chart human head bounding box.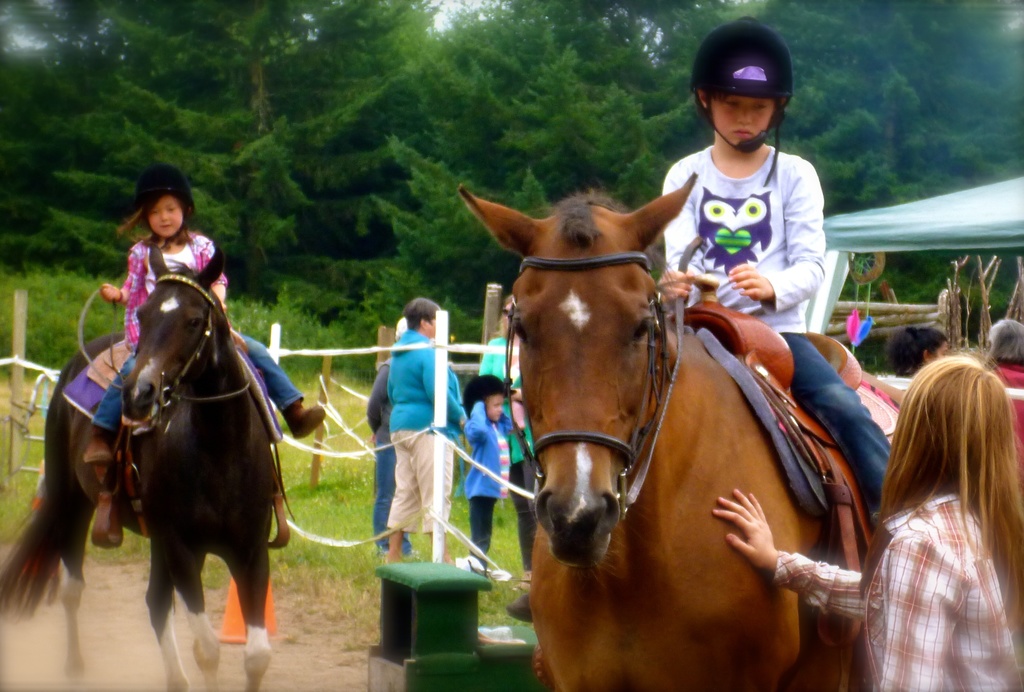
Charted: detection(988, 316, 1023, 366).
